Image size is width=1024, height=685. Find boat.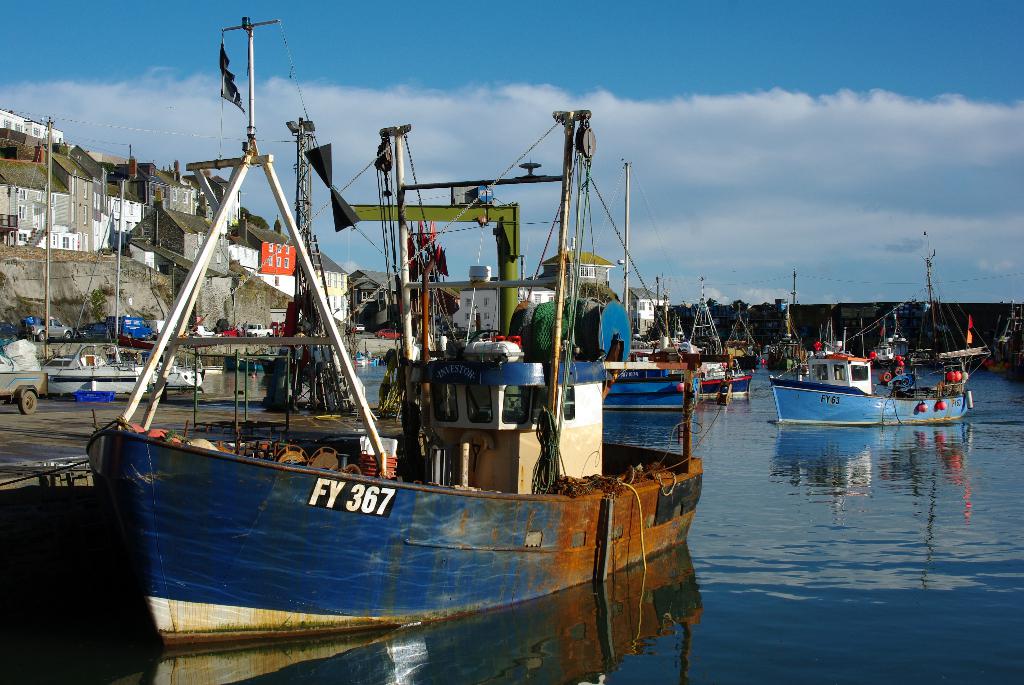
bbox=[739, 281, 1002, 428].
